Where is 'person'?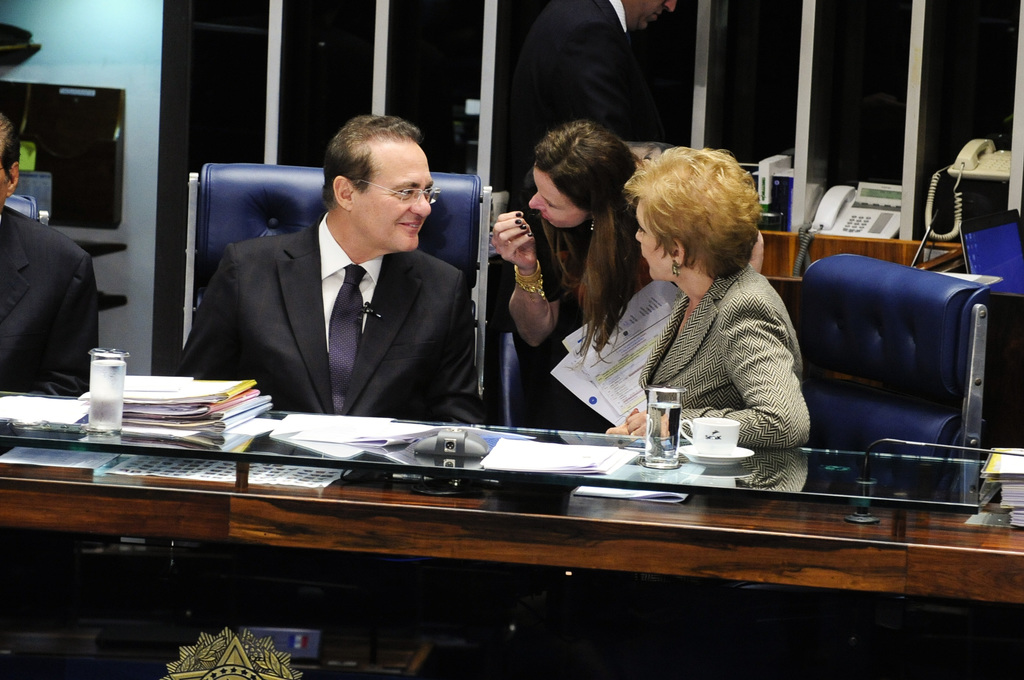
left=207, top=116, right=485, bottom=454.
